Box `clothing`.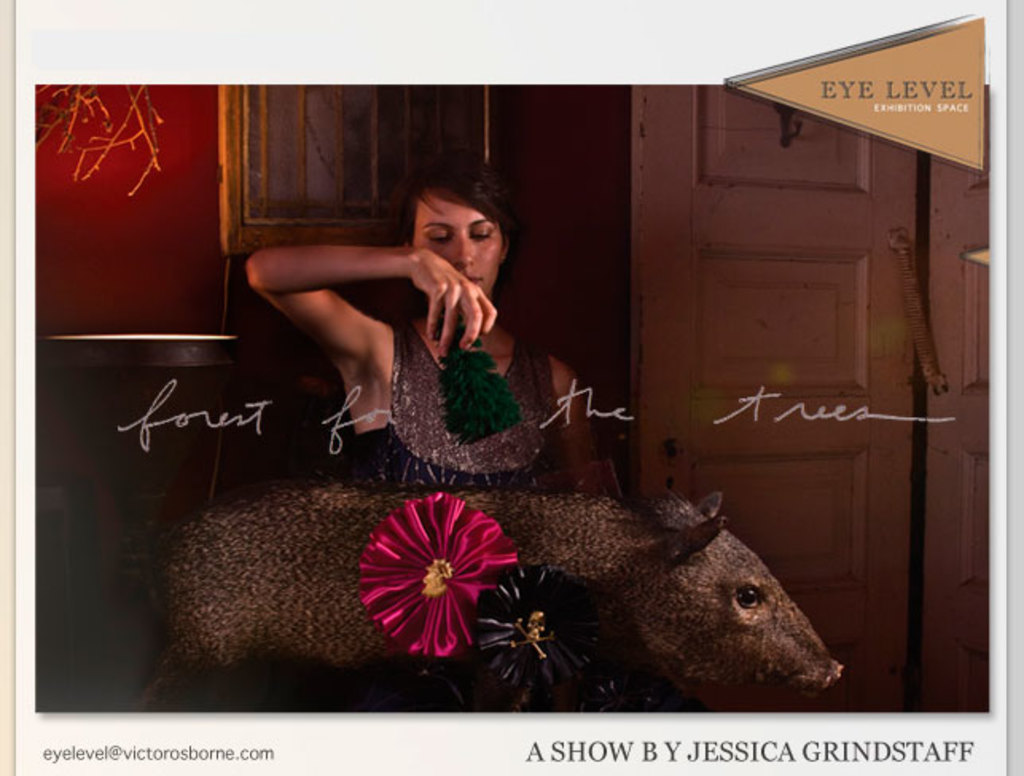
339, 319, 548, 497.
